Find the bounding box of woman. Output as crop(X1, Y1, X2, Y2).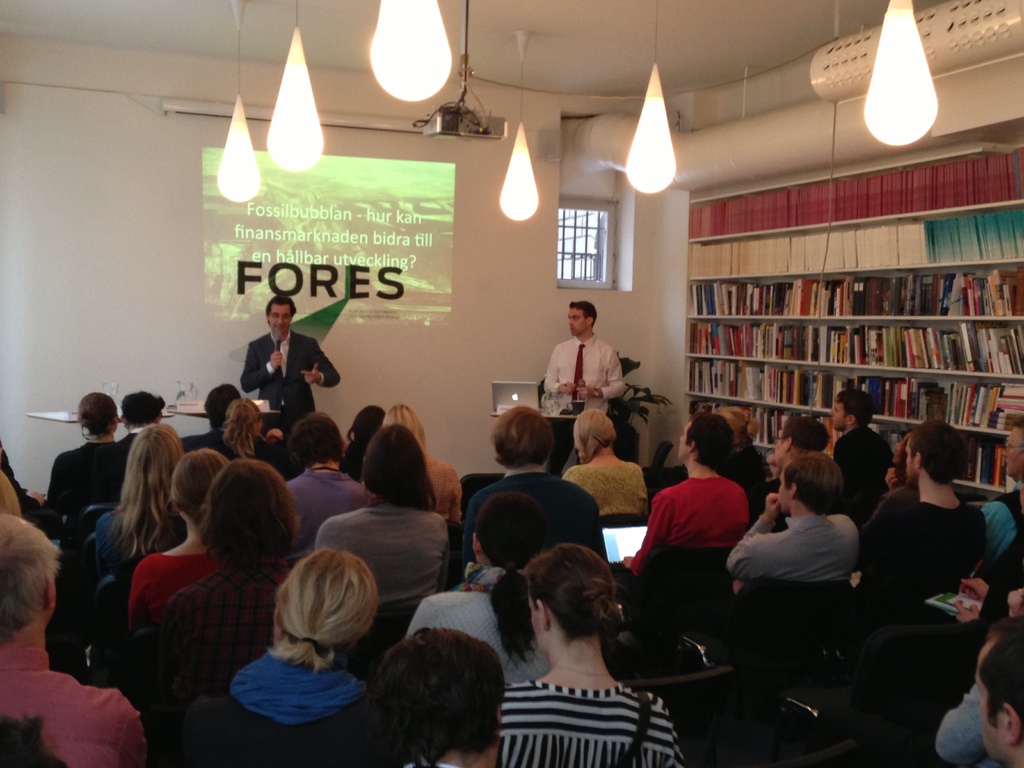
crop(118, 388, 166, 446).
